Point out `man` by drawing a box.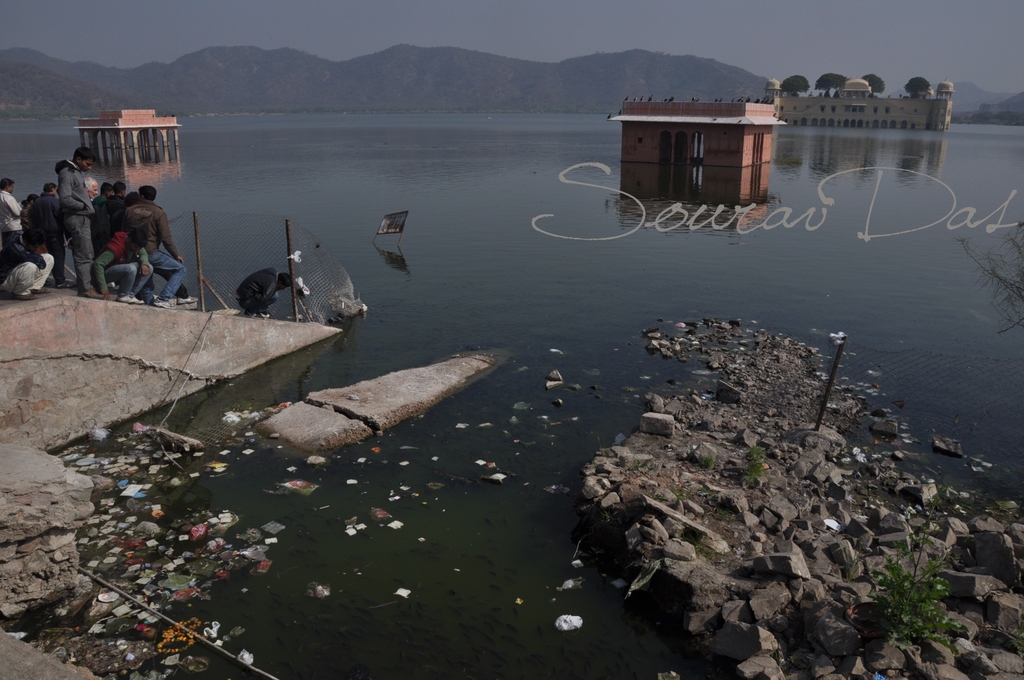
[left=53, top=148, right=103, bottom=299].
